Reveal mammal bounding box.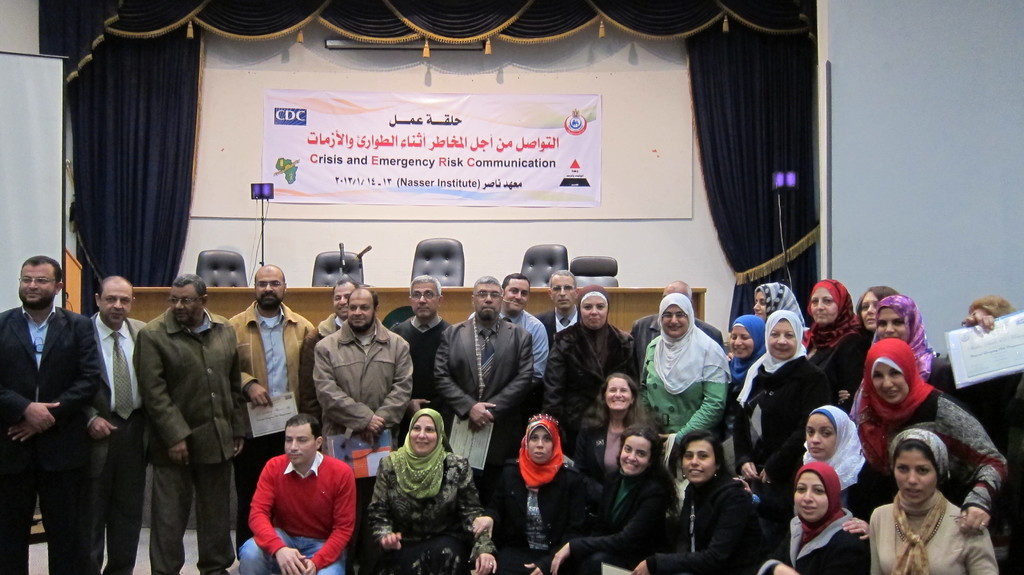
Revealed: bbox=[727, 309, 768, 411].
